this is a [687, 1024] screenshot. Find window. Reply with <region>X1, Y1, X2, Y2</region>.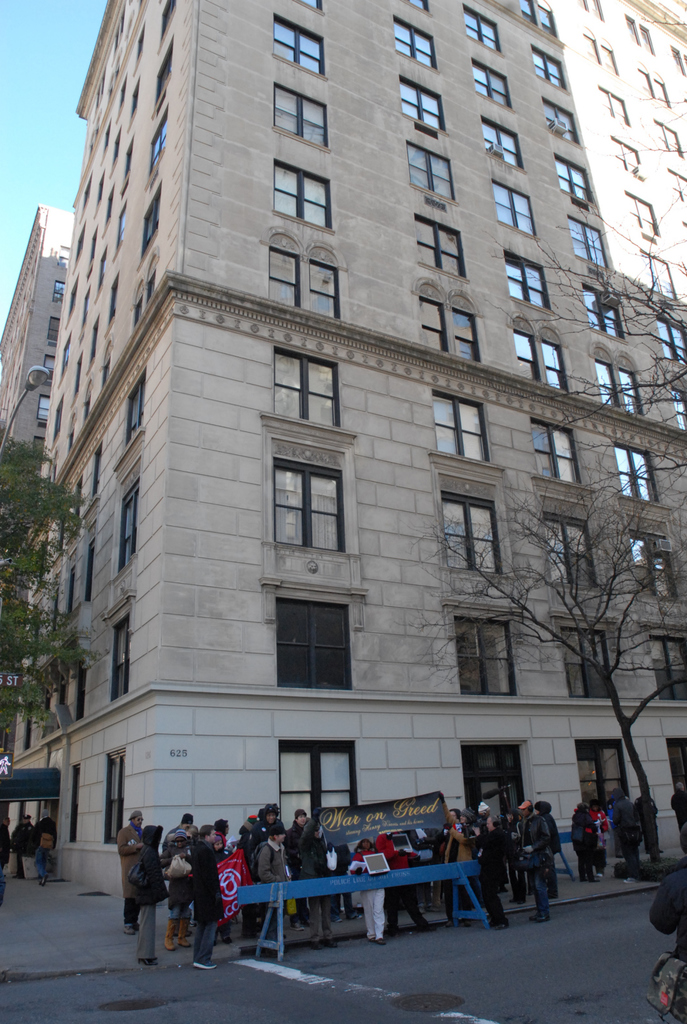
<region>42, 354, 54, 382</region>.
